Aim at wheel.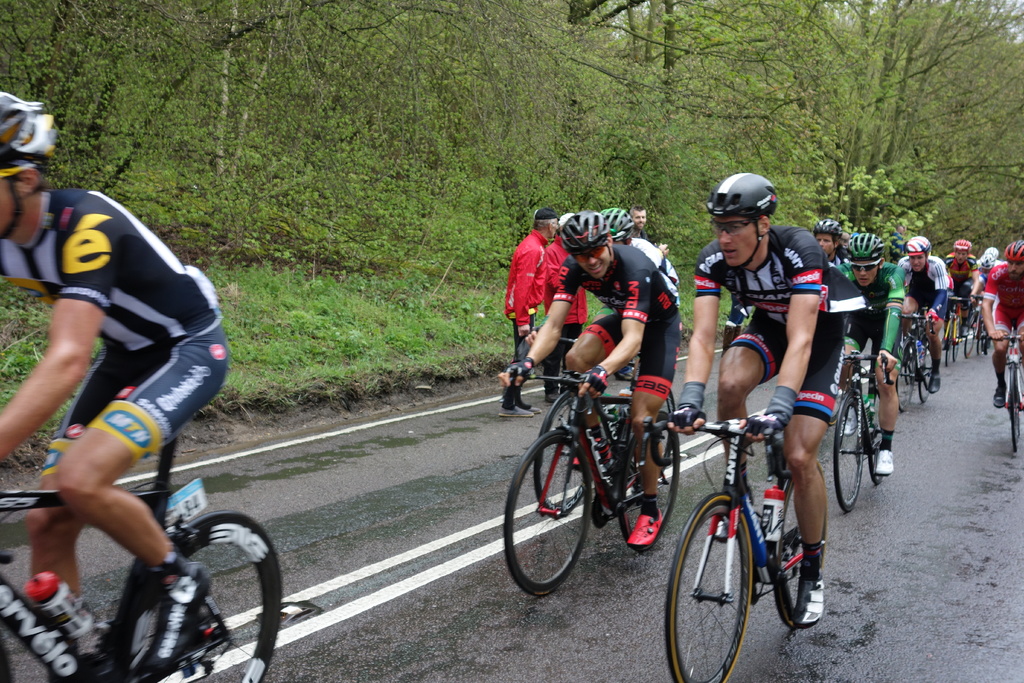
Aimed at [x1=614, y1=420, x2=678, y2=553].
